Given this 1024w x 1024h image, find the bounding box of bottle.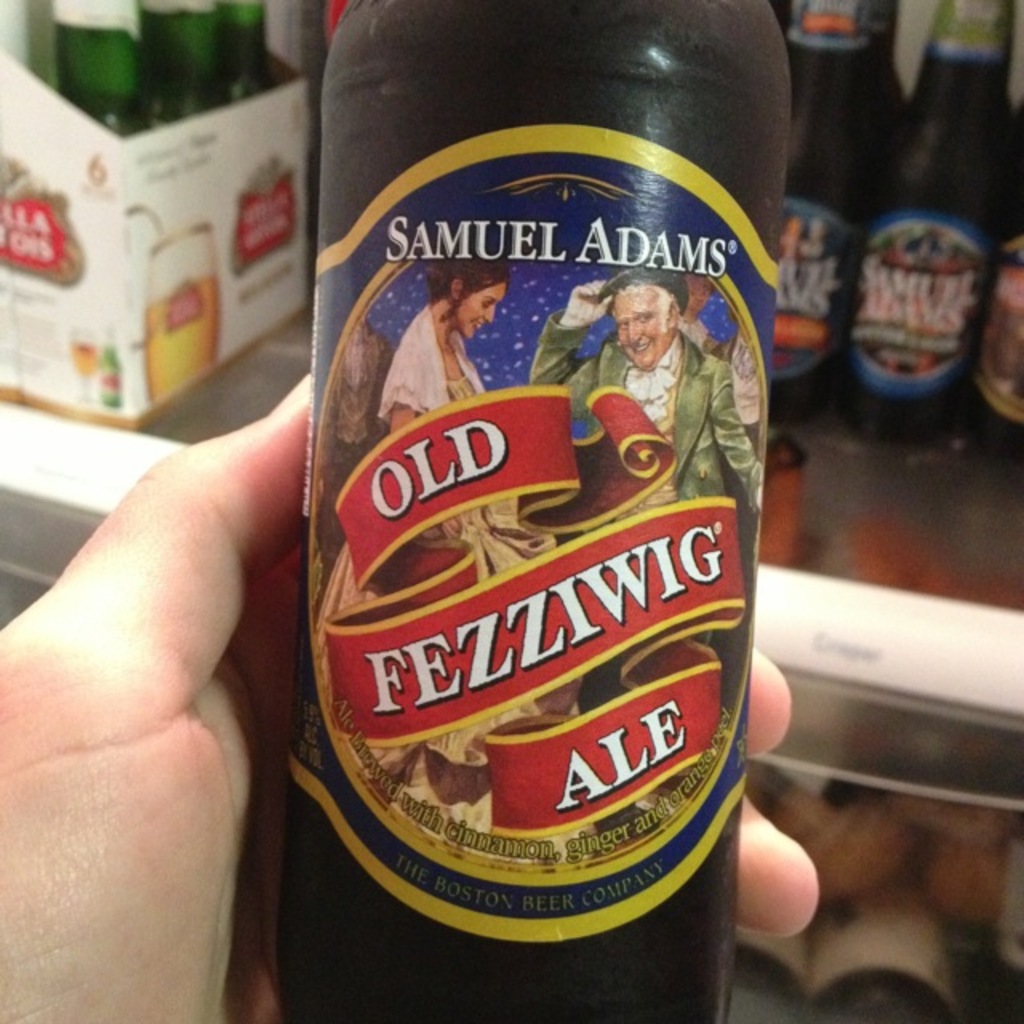
crop(45, 0, 158, 134).
